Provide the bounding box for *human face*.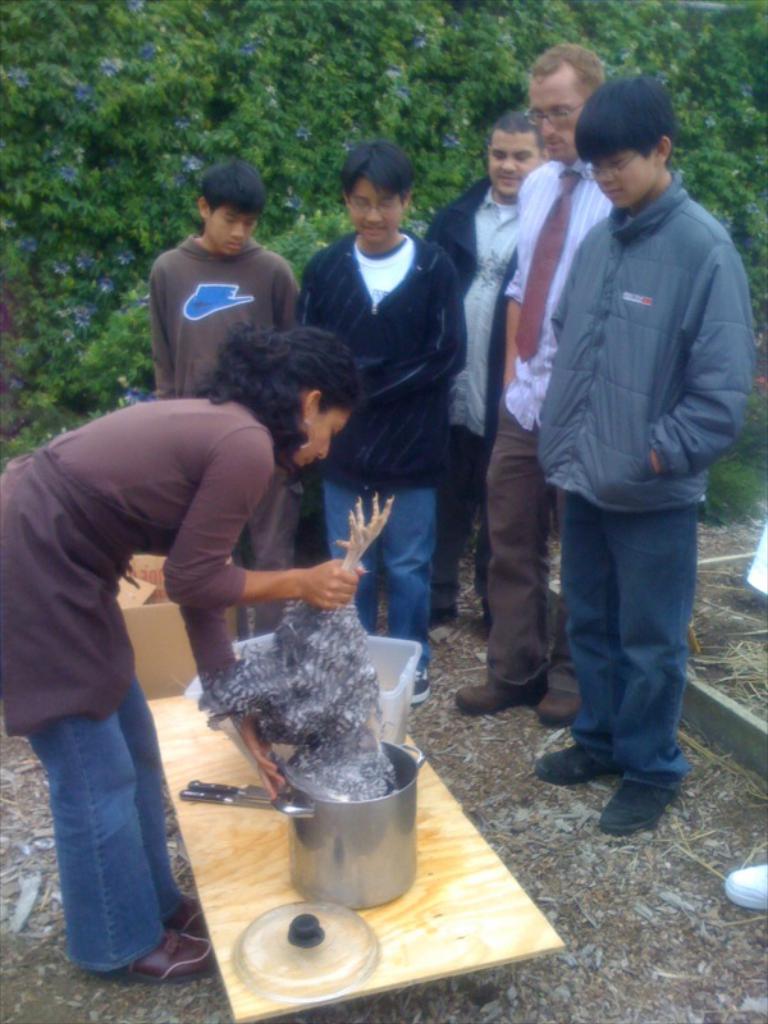
293/413/349/463.
